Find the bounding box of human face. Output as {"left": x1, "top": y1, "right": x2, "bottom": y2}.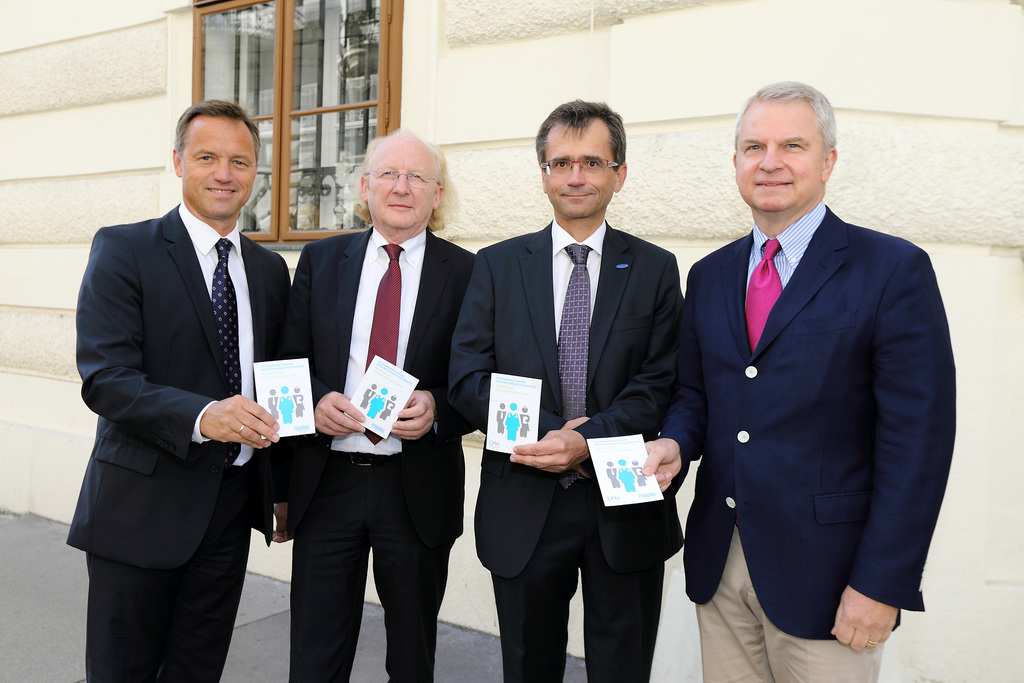
{"left": 181, "top": 115, "right": 255, "bottom": 219}.
